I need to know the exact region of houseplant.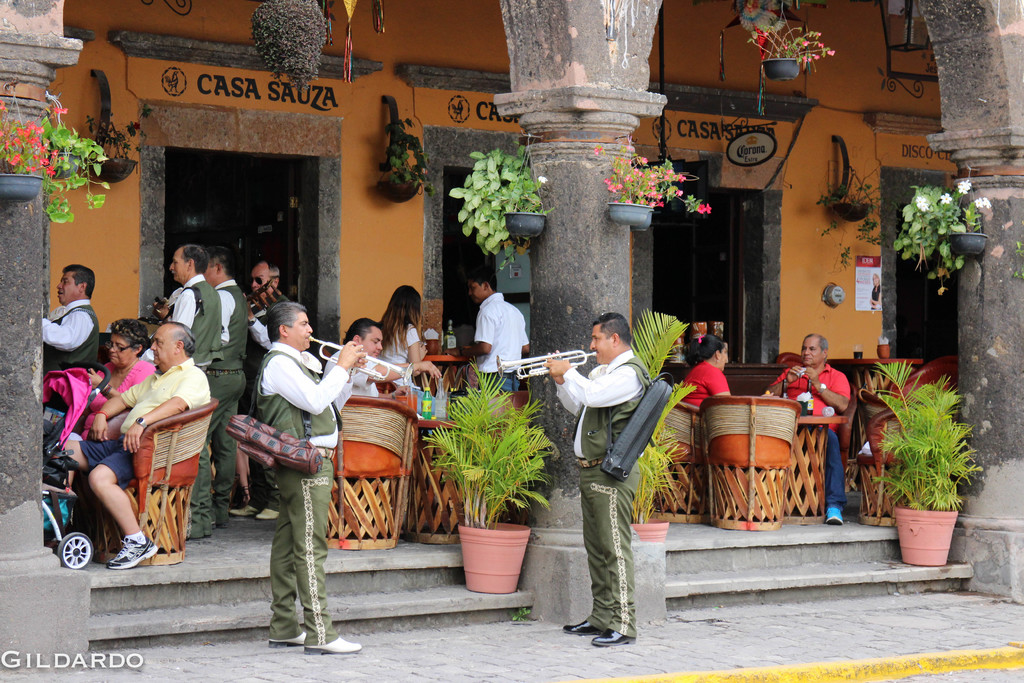
Region: box(740, 8, 835, 82).
